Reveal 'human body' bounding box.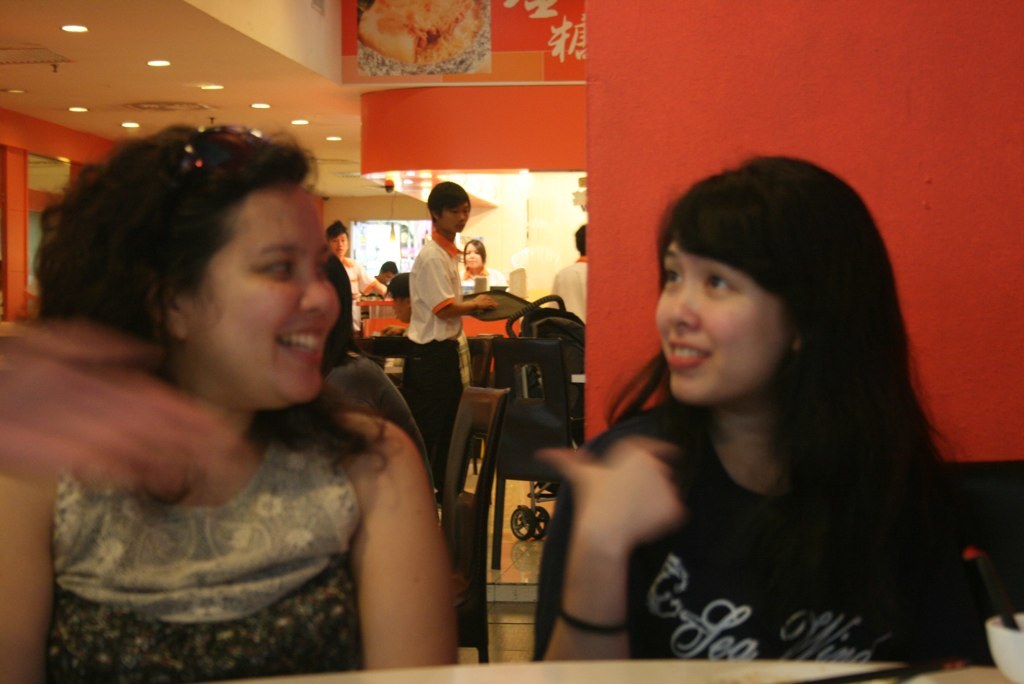
Revealed: <bbox>15, 151, 501, 666</bbox>.
